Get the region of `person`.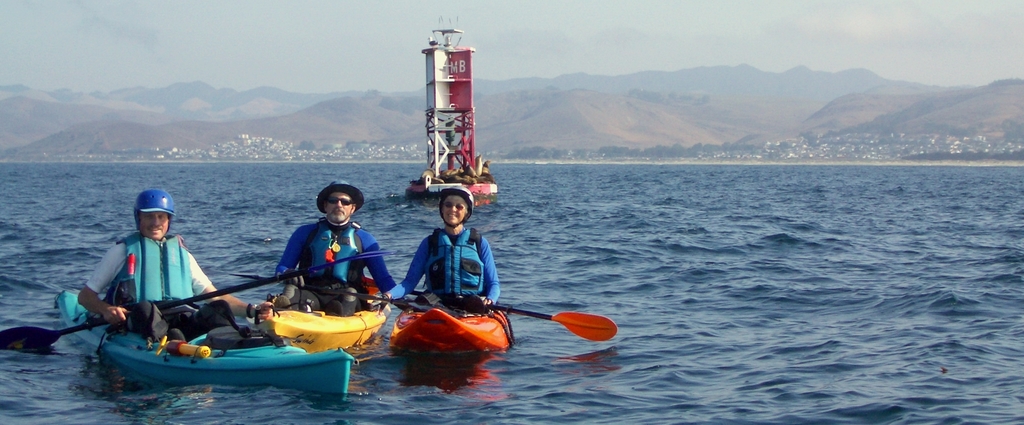
(left=75, top=188, right=275, bottom=340).
